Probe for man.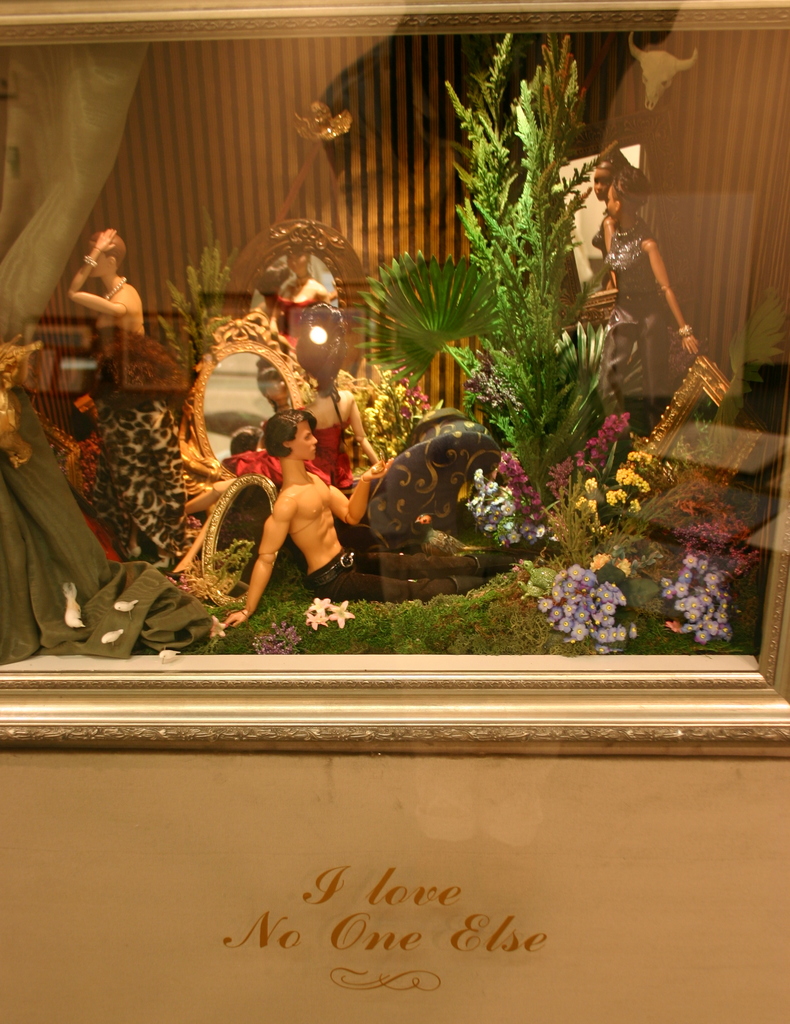
Probe result: x1=188, y1=396, x2=408, y2=627.
